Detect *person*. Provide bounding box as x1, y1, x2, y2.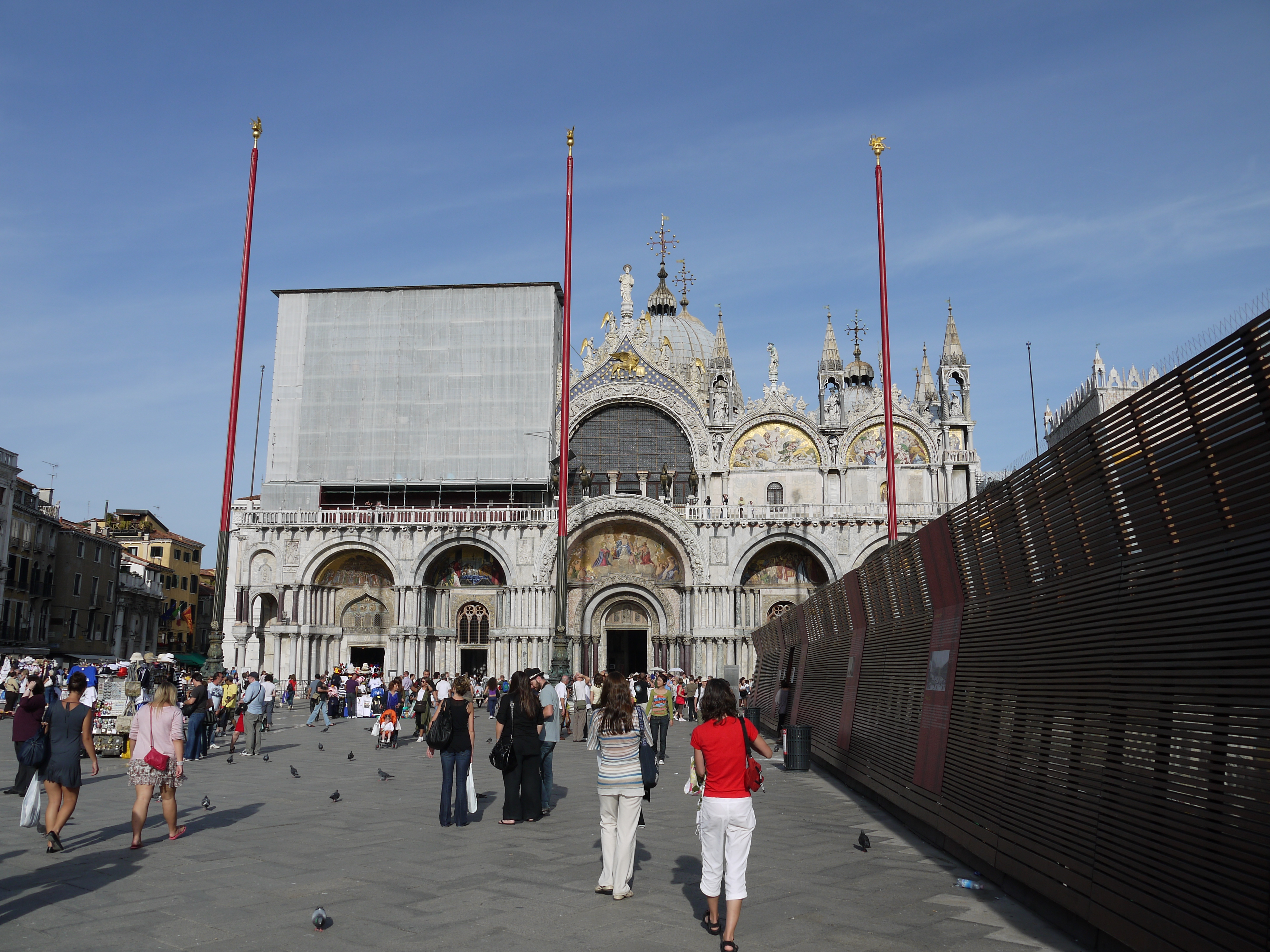
215, 214, 218, 228.
